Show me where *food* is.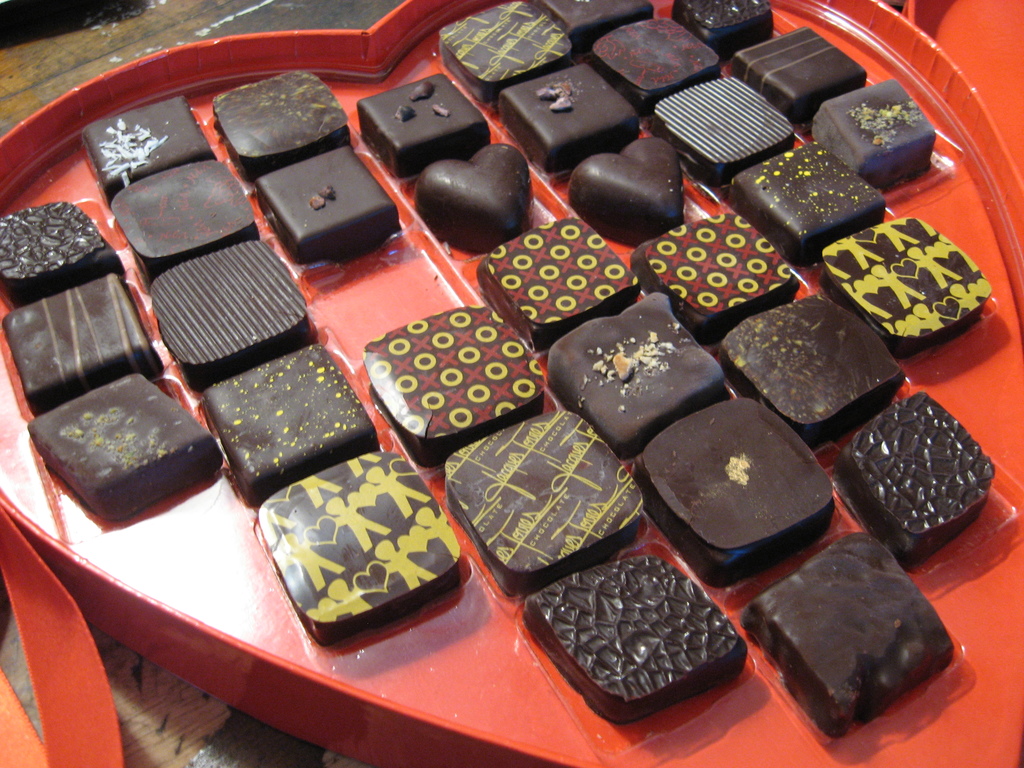
*food* is at (x1=541, y1=289, x2=724, y2=461).
